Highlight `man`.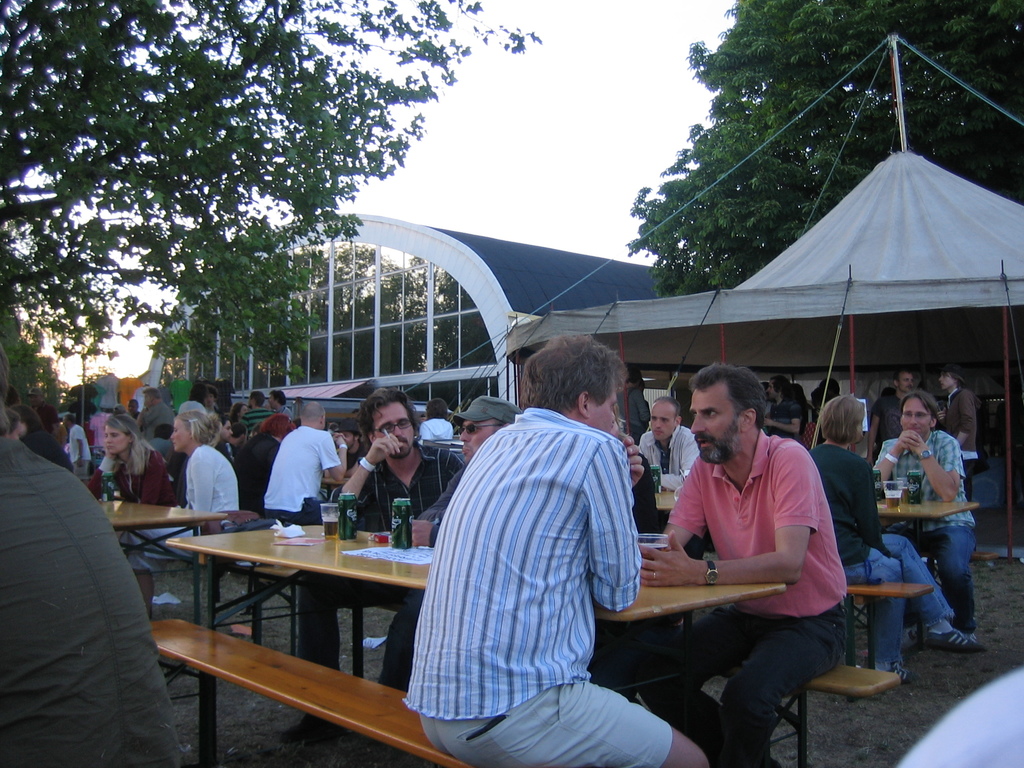
Highlighted region: select_region(241, 390, 269, 433).
